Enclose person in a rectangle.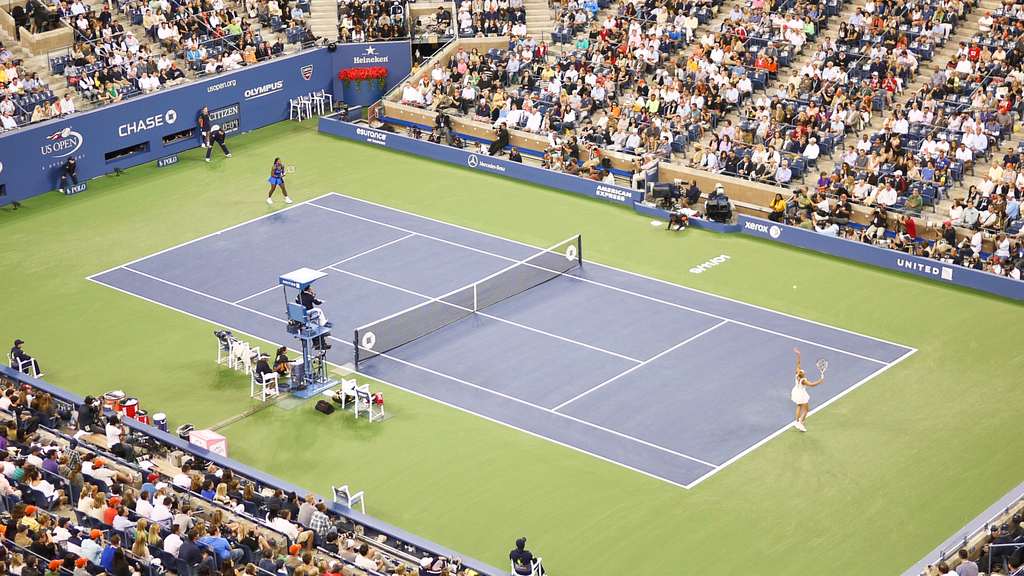
111, 0, 296, 78.
